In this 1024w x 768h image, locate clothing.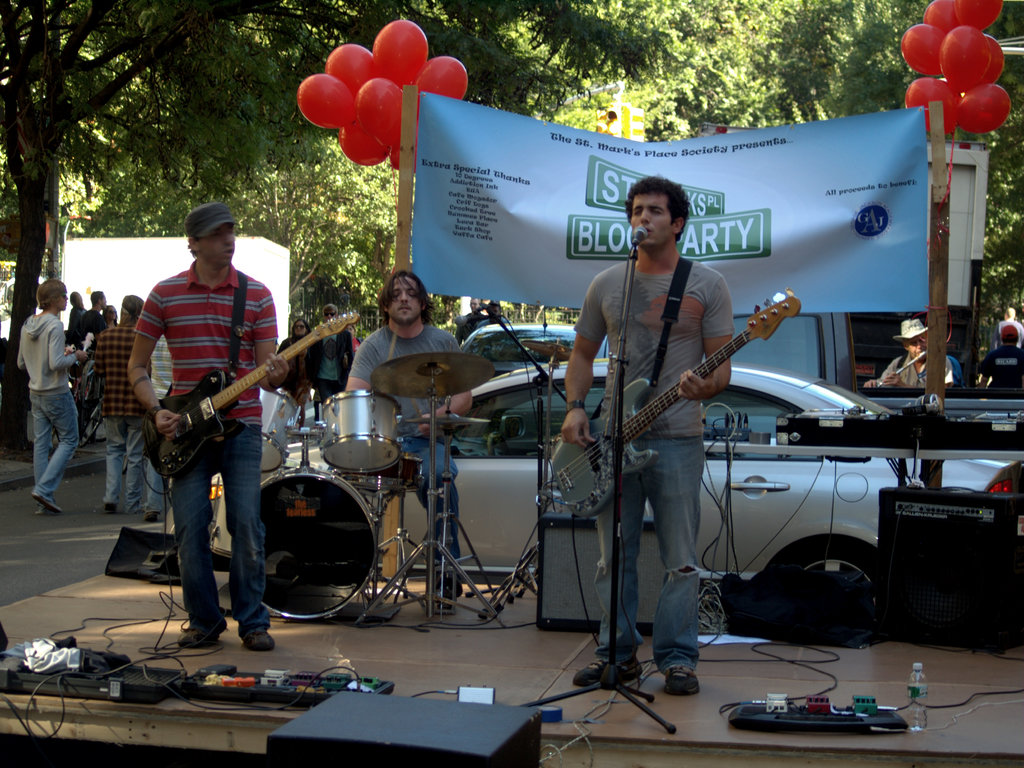
Bounding box: Rect(301, 329, 354, 415).
